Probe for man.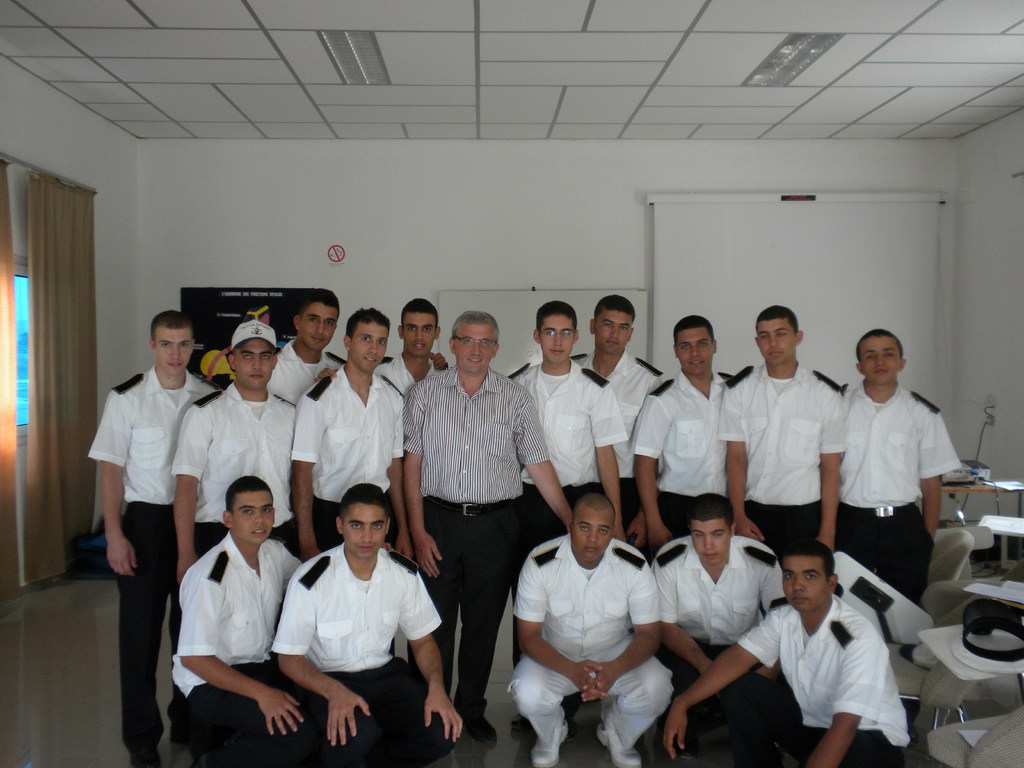
Probe result: (x1=314, y1=296, x2=454, y2=388).
